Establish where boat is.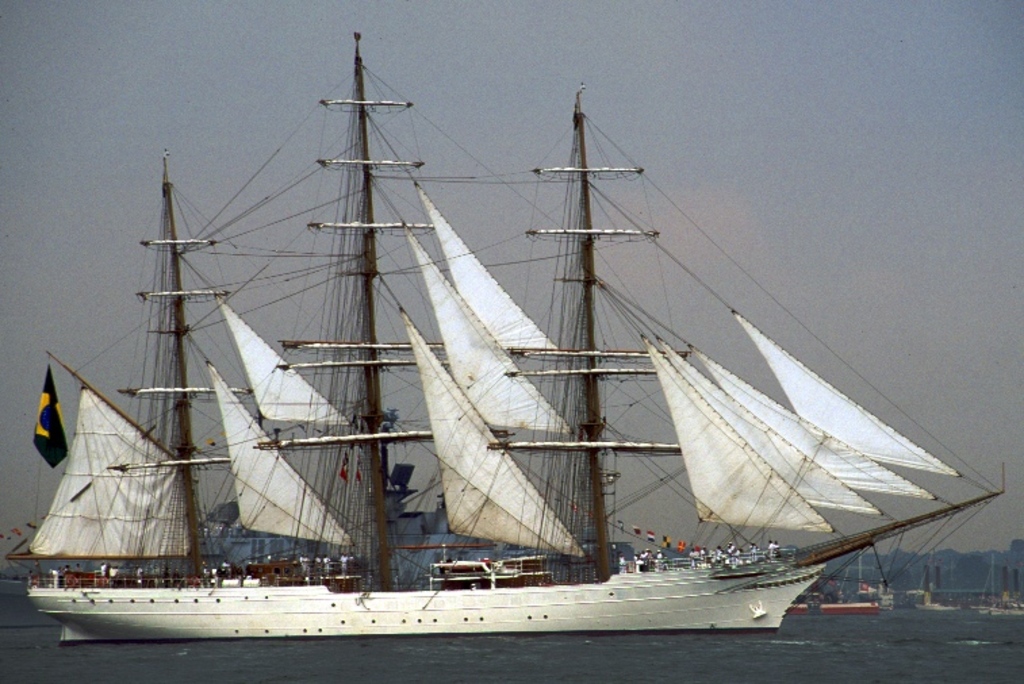
Established at [34,50,1023,656].
